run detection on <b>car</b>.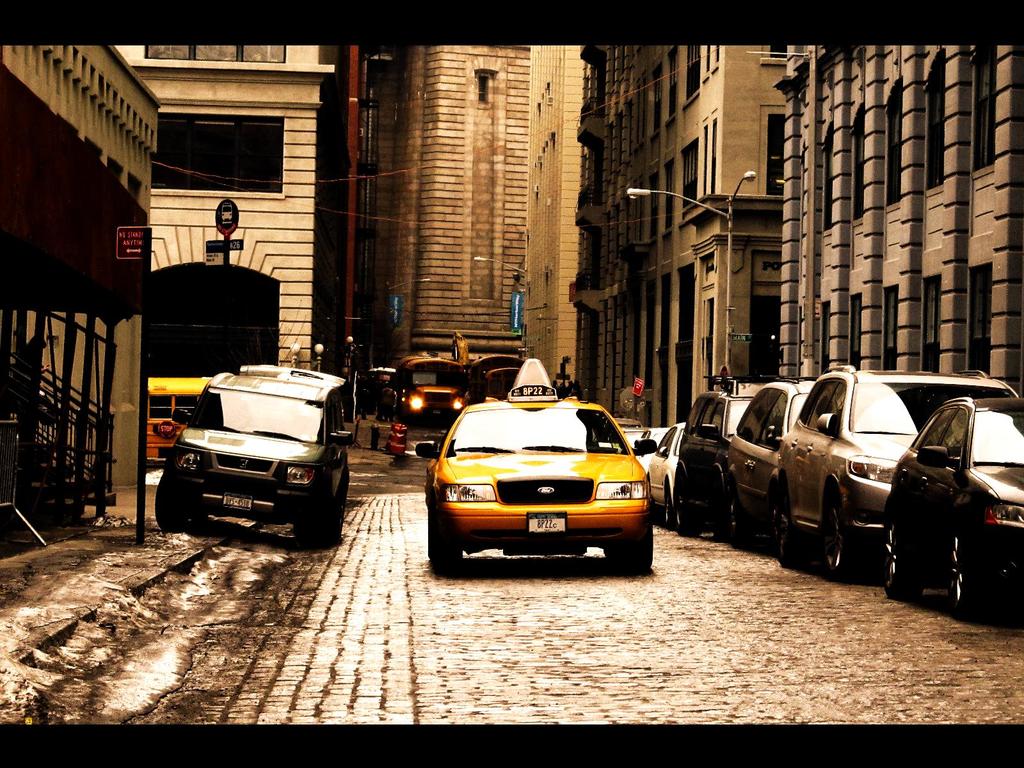
Result: BBox(678, 381, 769, 534).
